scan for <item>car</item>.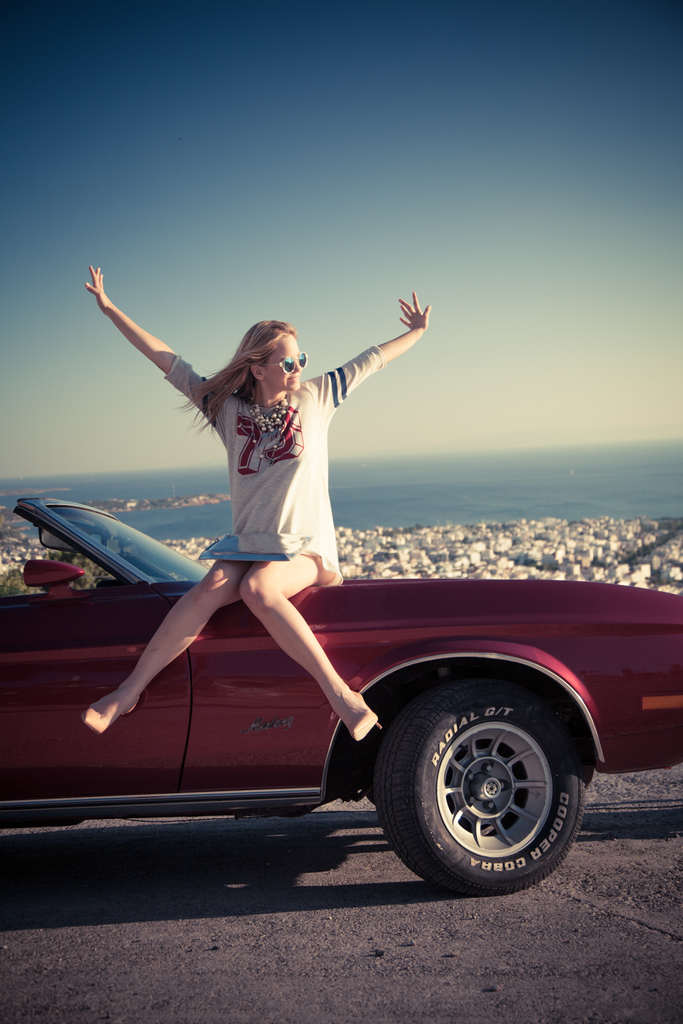
Scan result: rect(0, 495, 682, 894).
